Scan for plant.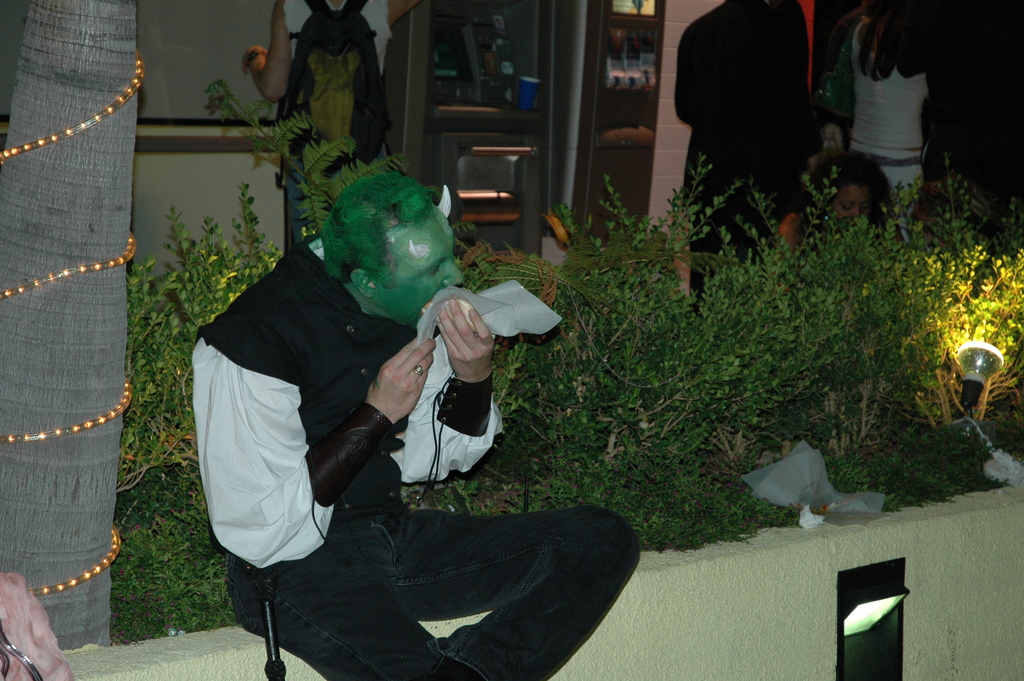
Scan result: <region>99, 193, 224, 505</region>.
